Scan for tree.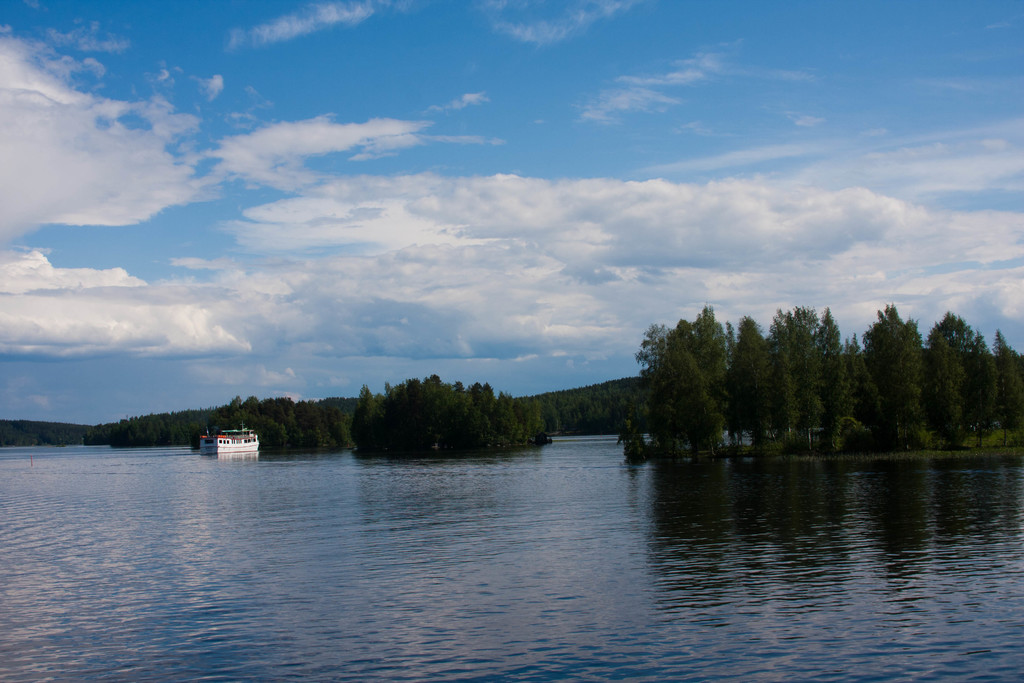
Scan result: rect(771, 293, 836, 457).
